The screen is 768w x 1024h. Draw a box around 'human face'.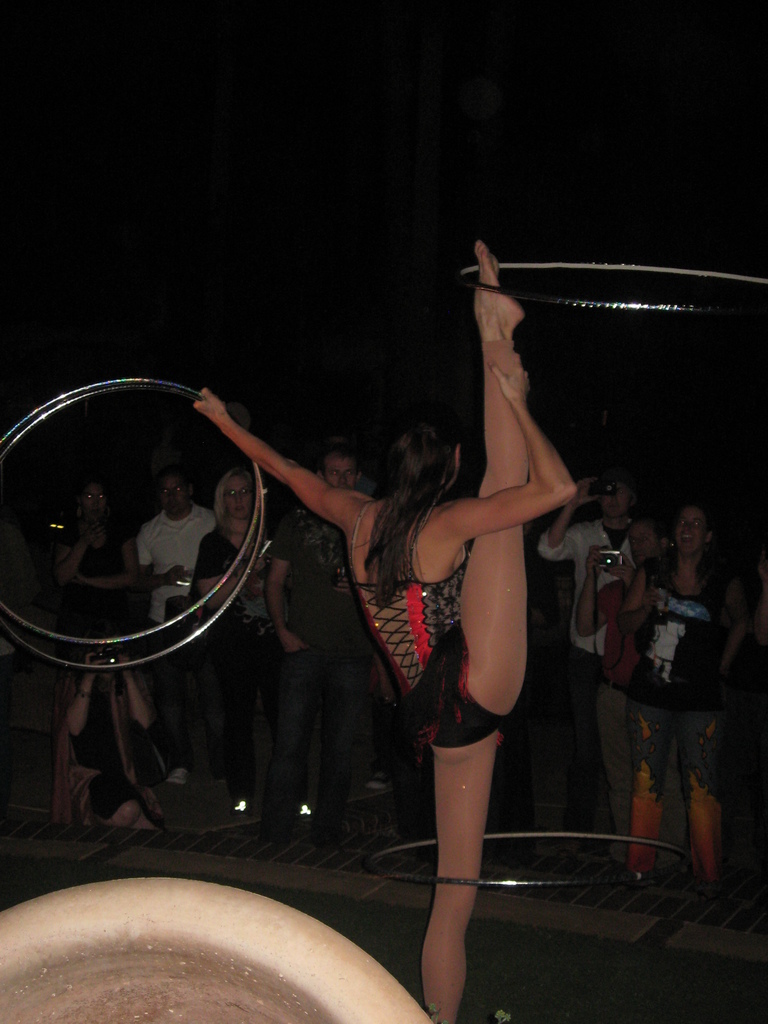
(625,522,655,556).
